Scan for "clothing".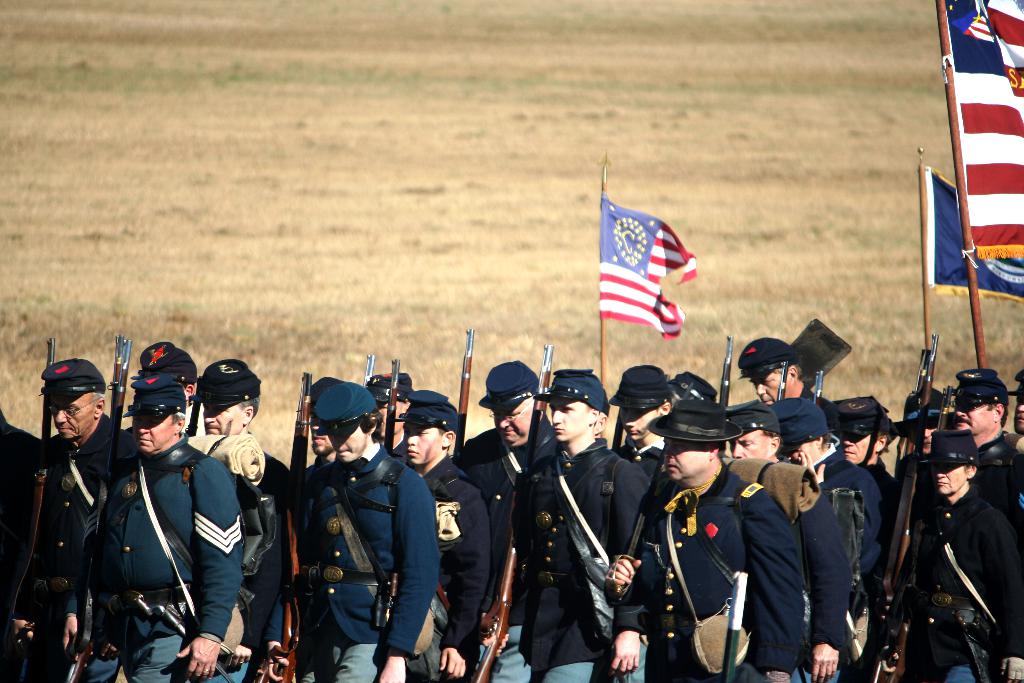
Scan result: x1=420 y1=456 x2=497 y2=682.
